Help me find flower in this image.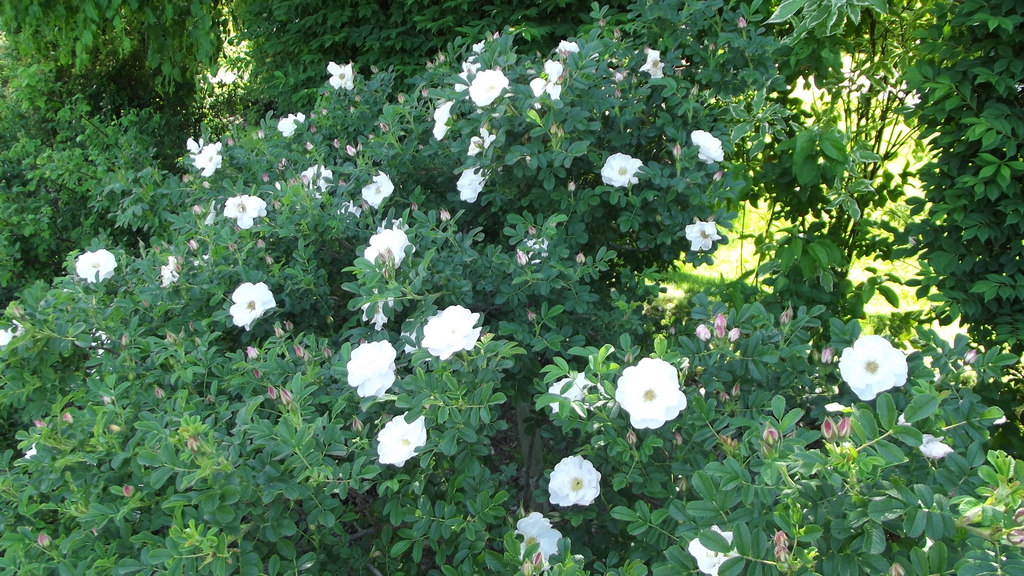
Found it: pyautogui.locateOnScreen(356, 167, 402, 209).
